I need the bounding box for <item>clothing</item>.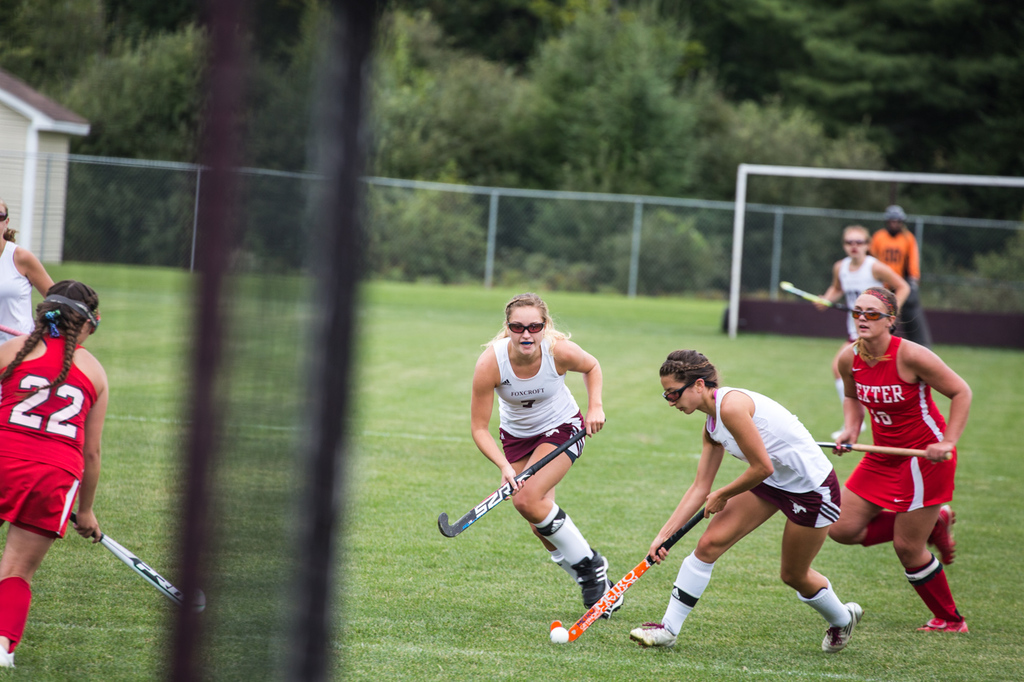
Here it is: 865/228/923/289.
